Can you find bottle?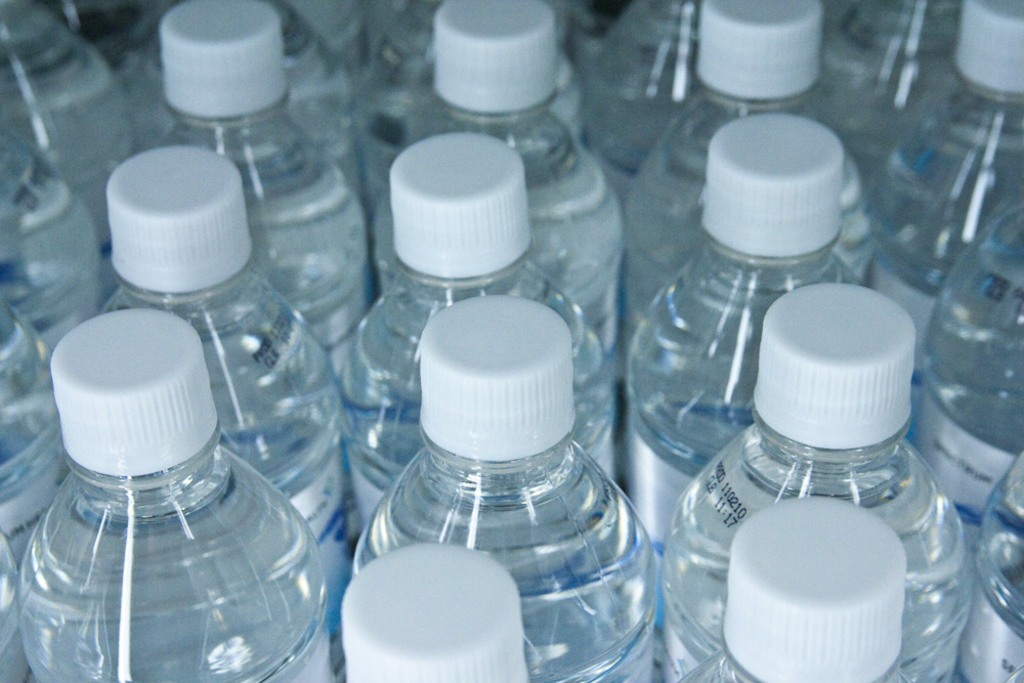
Yes, bounding box: (x1=908, y1=191, x2=1023, y2=617).
